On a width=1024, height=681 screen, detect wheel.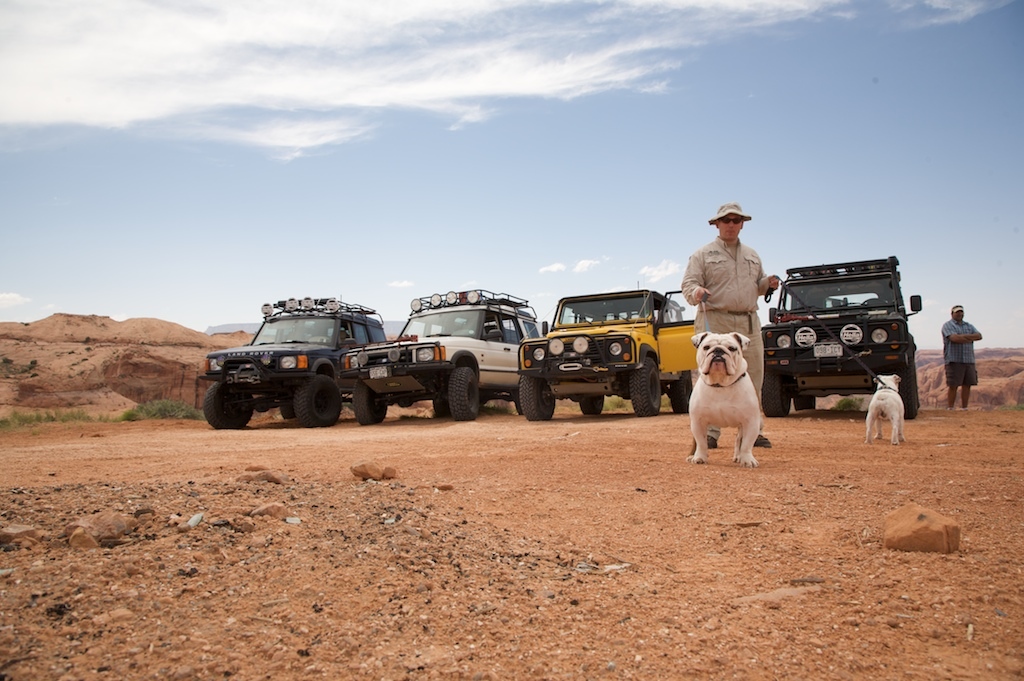
crop(793, 396, 818, 415).
